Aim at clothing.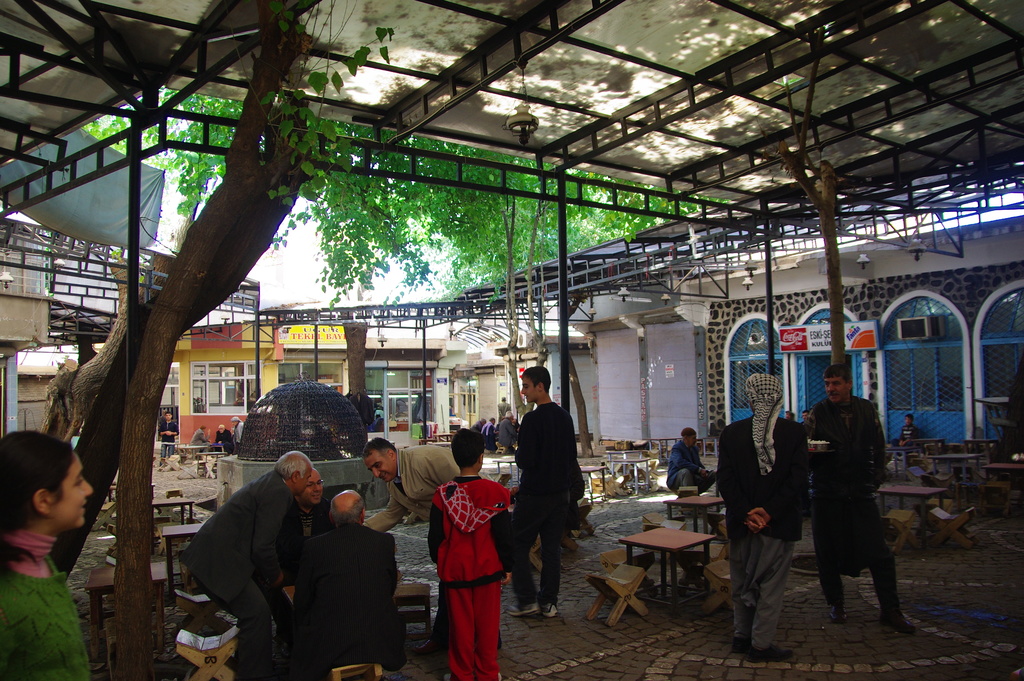
Aimed at (x1=716, y1=417, x2=812, y2=644).
